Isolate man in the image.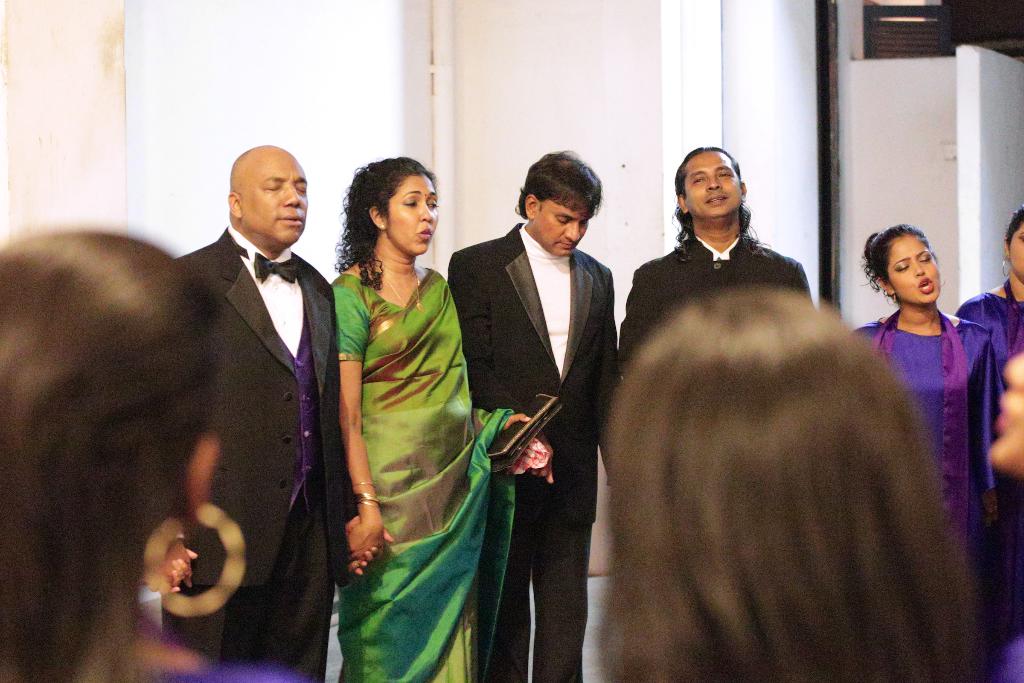
Isolated region: select_region(438, 148, 628, 682).
